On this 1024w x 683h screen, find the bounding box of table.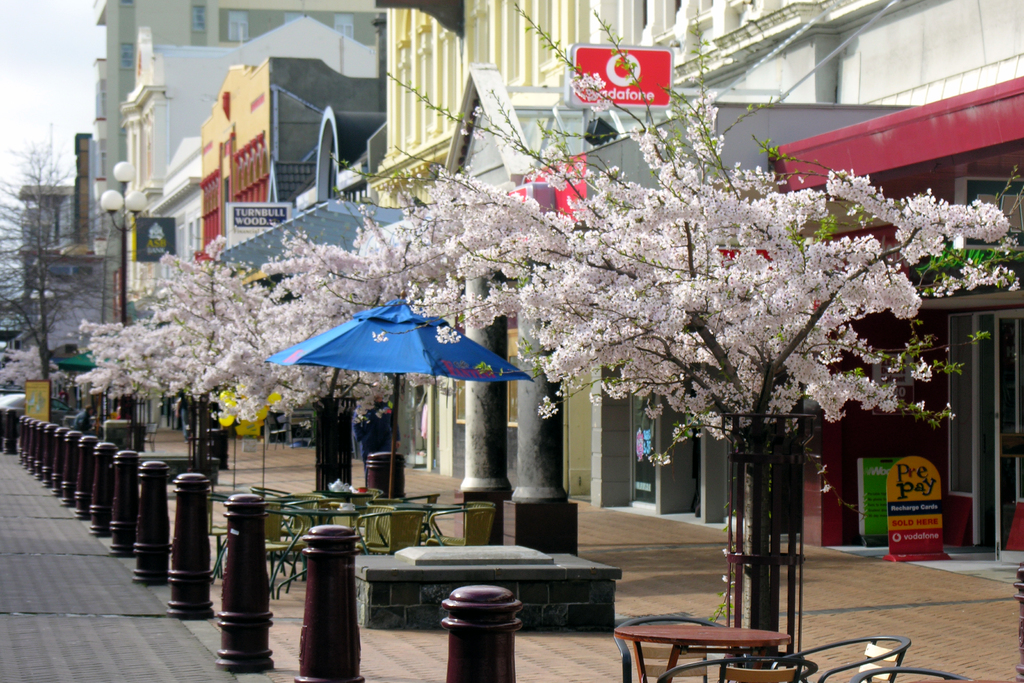
Bounding box: {"x1": 612, "y1": 619, "x2": 785, "y2": 682}.
